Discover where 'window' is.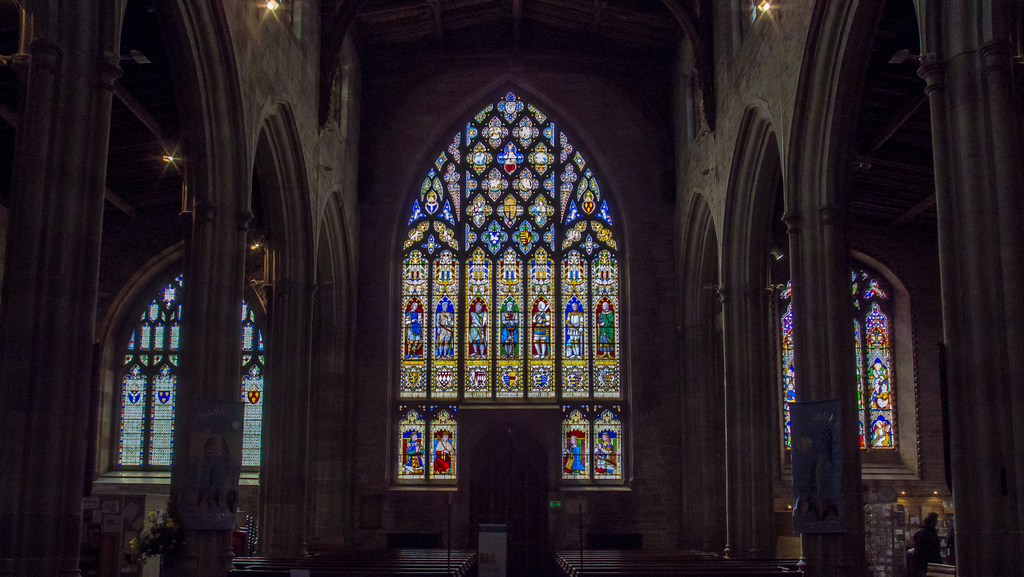
Discovered at 106 268 256 483.
